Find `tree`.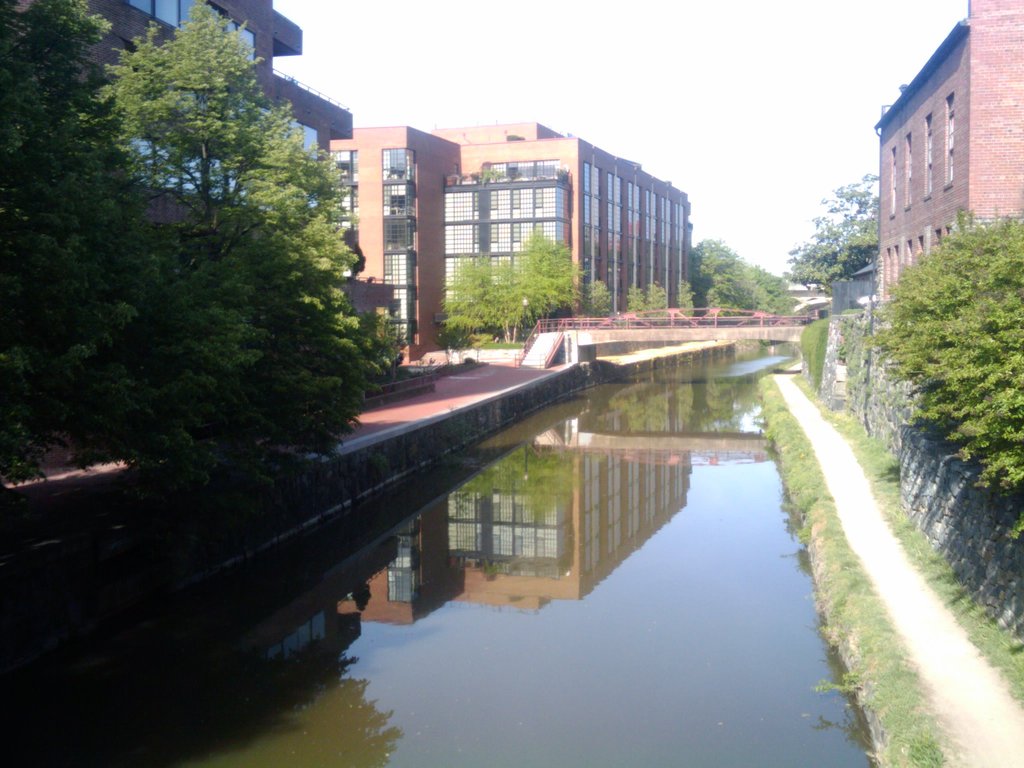
rect(645, 287, 668, 325).
